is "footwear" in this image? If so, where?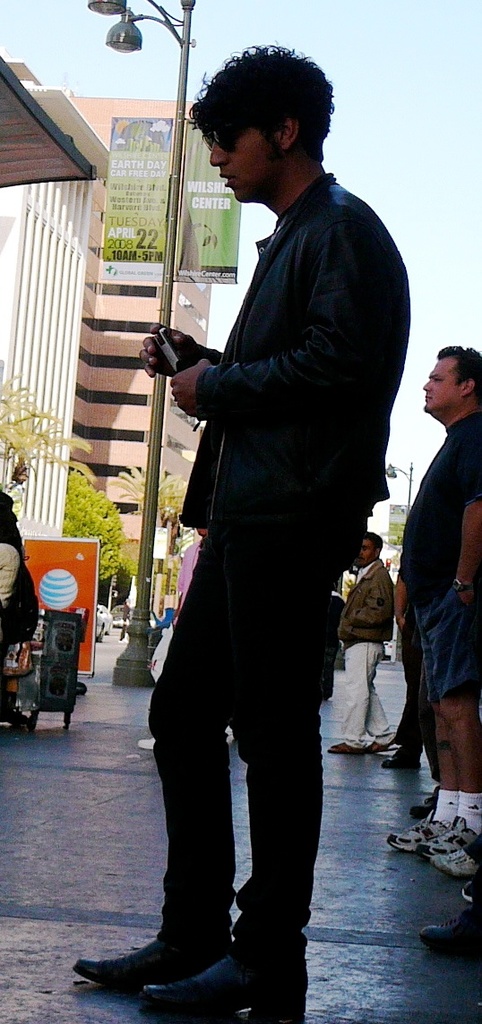
Yes, at rect(371, 741, 391, 758).
